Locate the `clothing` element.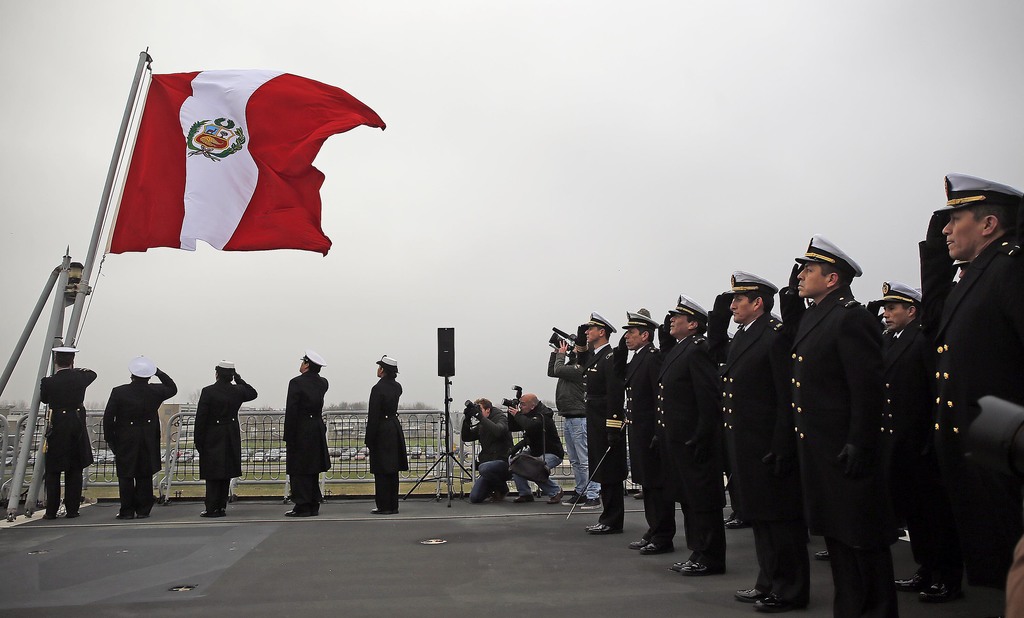
Element bbox: select_region(701, 317, 813, 608).
